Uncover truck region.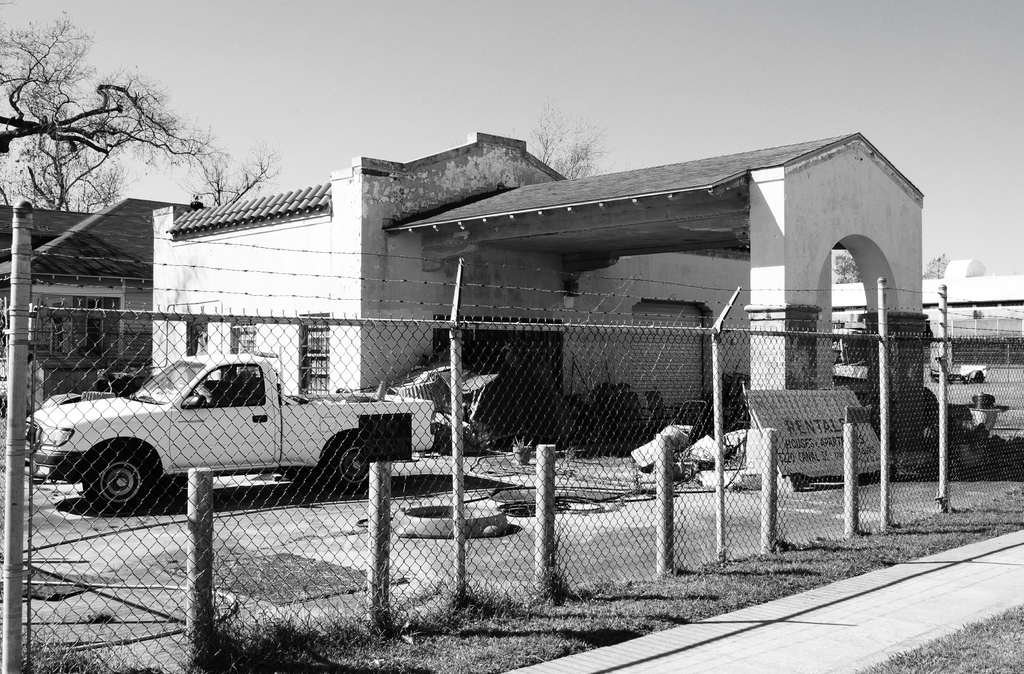
Uncovered: x1=6, y1=355, x2=458, y2=515.
